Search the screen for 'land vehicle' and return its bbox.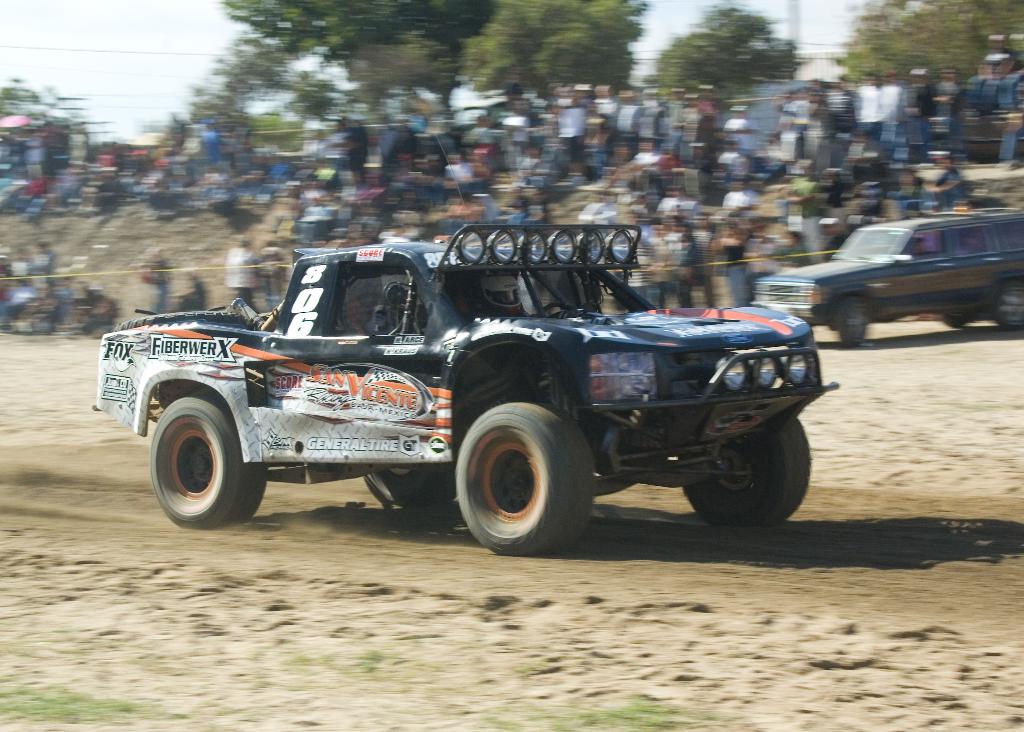
Found: 749/210/1023/346.
